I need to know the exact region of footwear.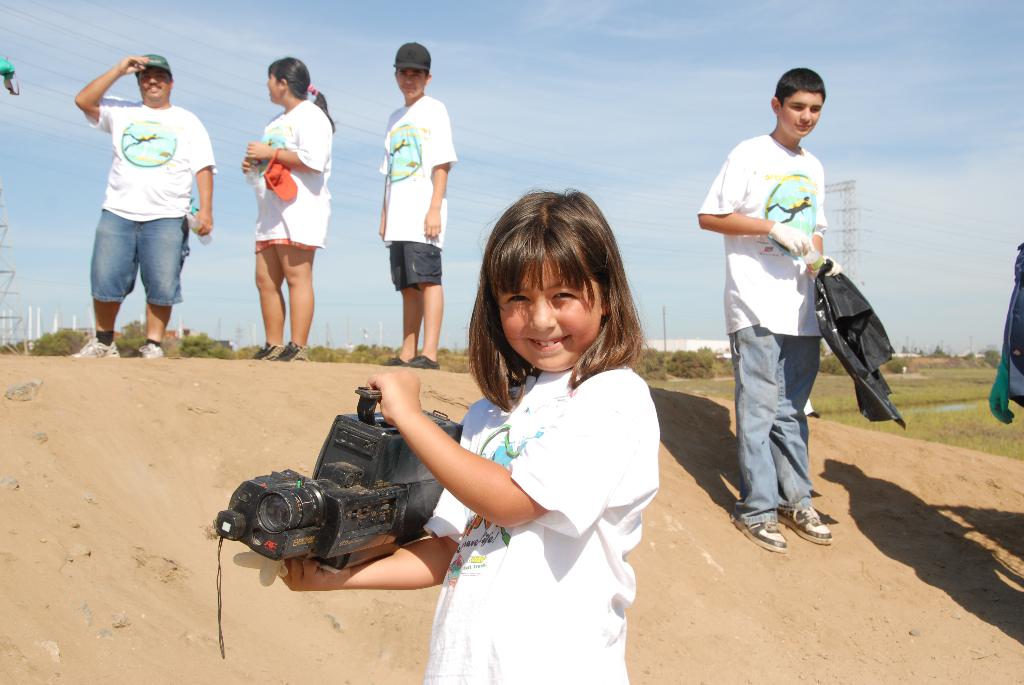
Region: box(250, 341, 276, 361).
